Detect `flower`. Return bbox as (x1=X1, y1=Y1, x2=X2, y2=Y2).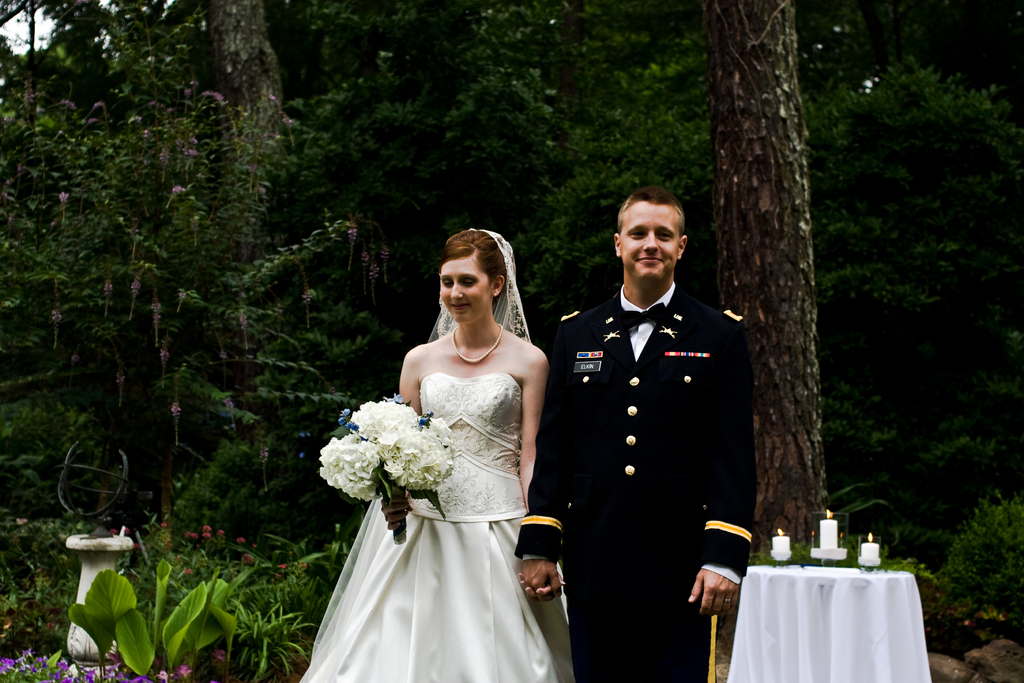
(x1=109, y1=527, x2=119, y2=532).
